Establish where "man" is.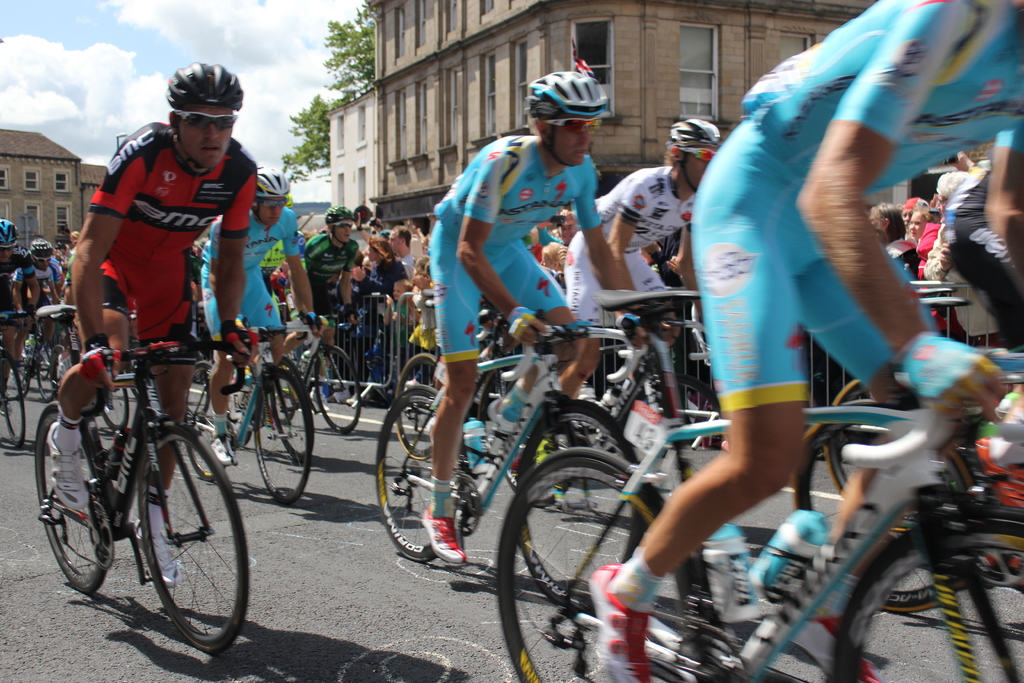
Established at Rect(351, 205, 372, 252).
